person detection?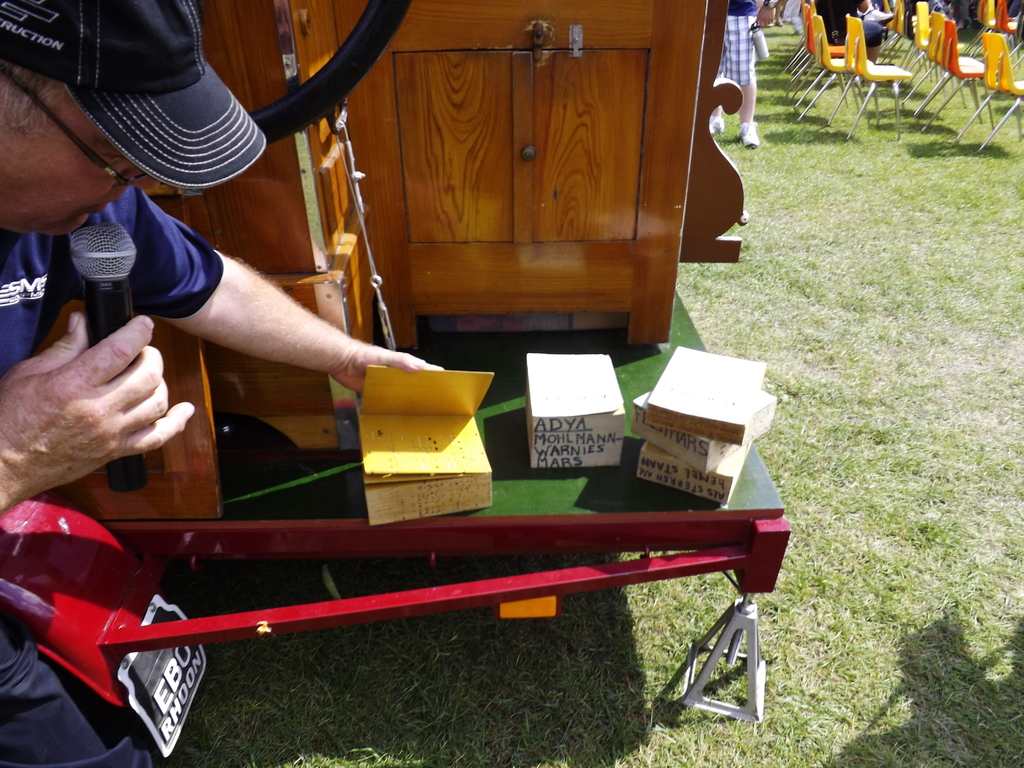
x1=0 y1=0 x2=449 y2=766
